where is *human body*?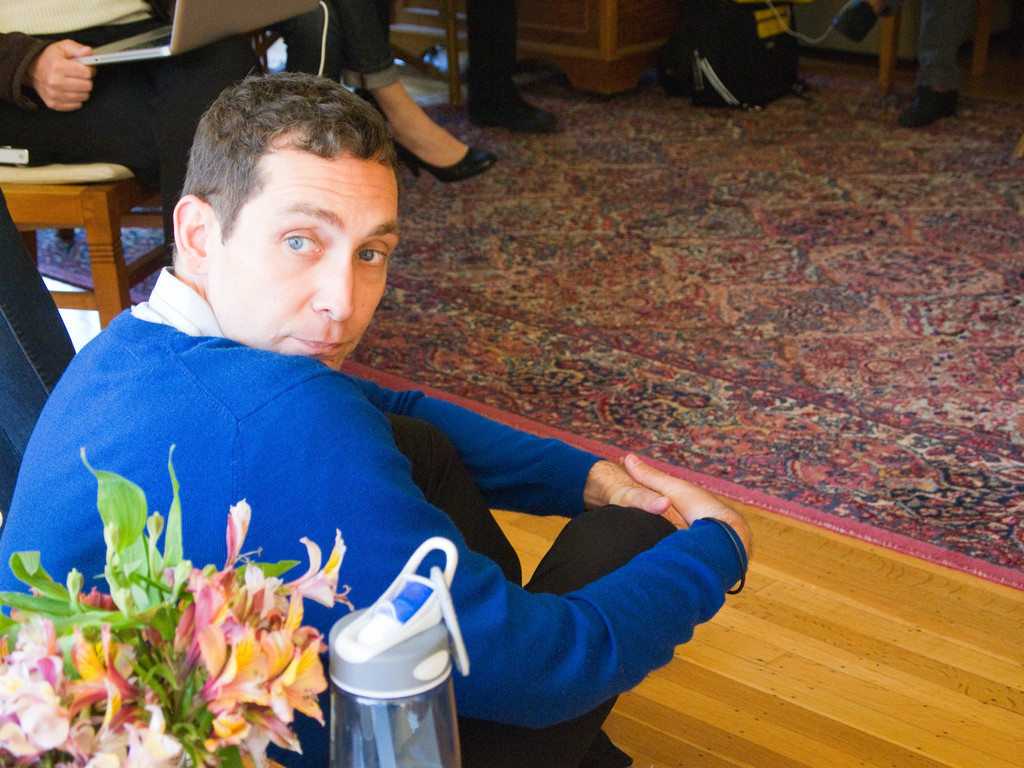
68,134,748,705.
